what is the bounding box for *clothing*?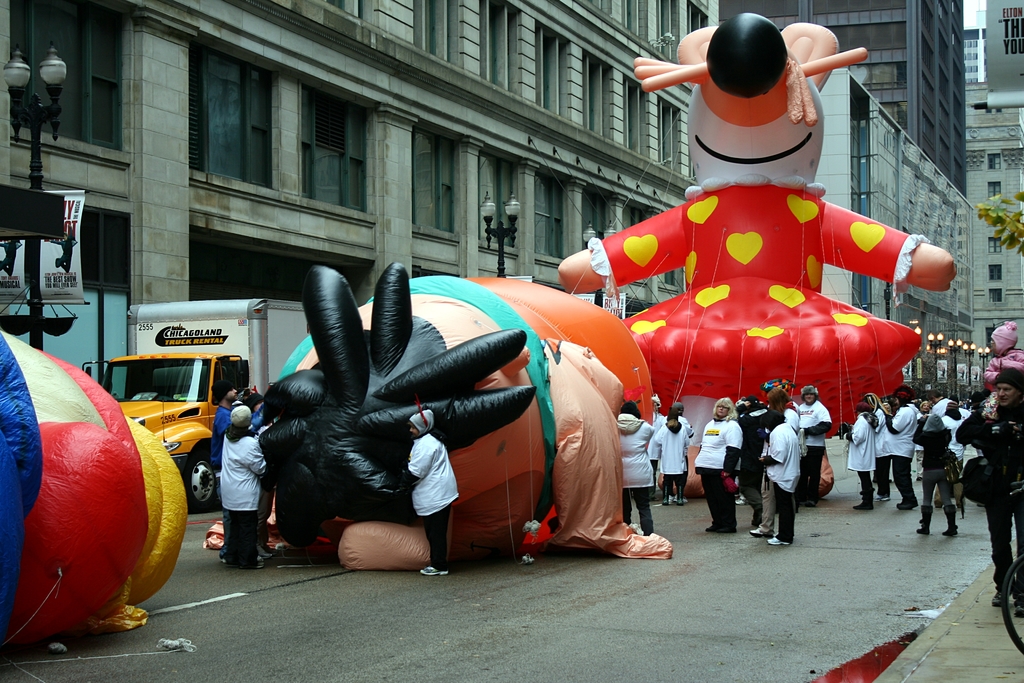
BBox(794, 396, 834, 500).
